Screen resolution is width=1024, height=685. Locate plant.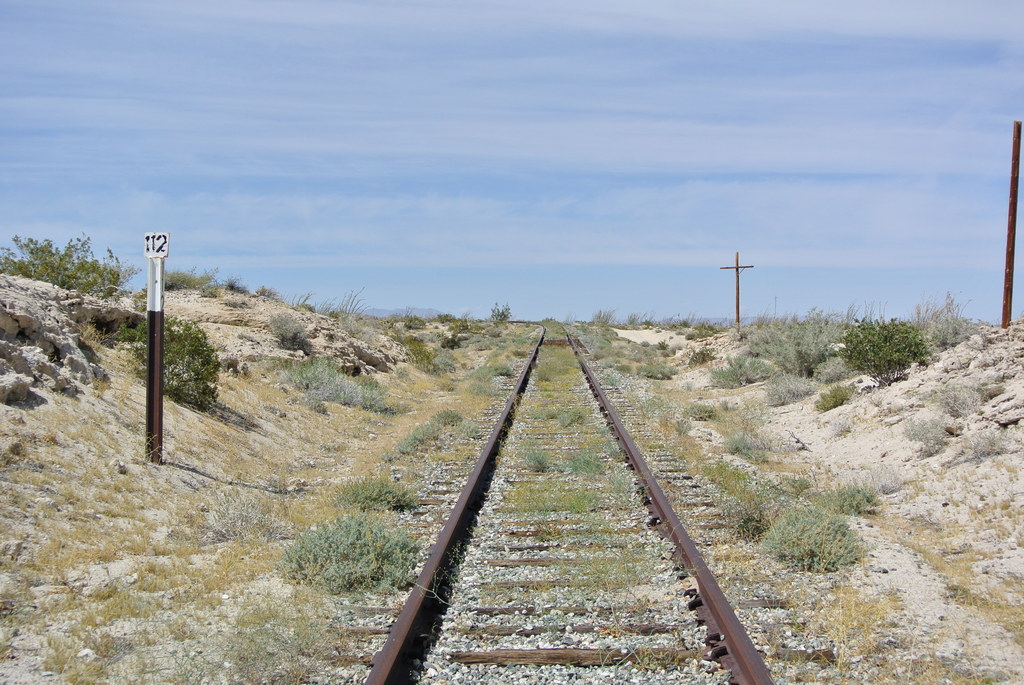
rect(806, 301, 930, 379).
